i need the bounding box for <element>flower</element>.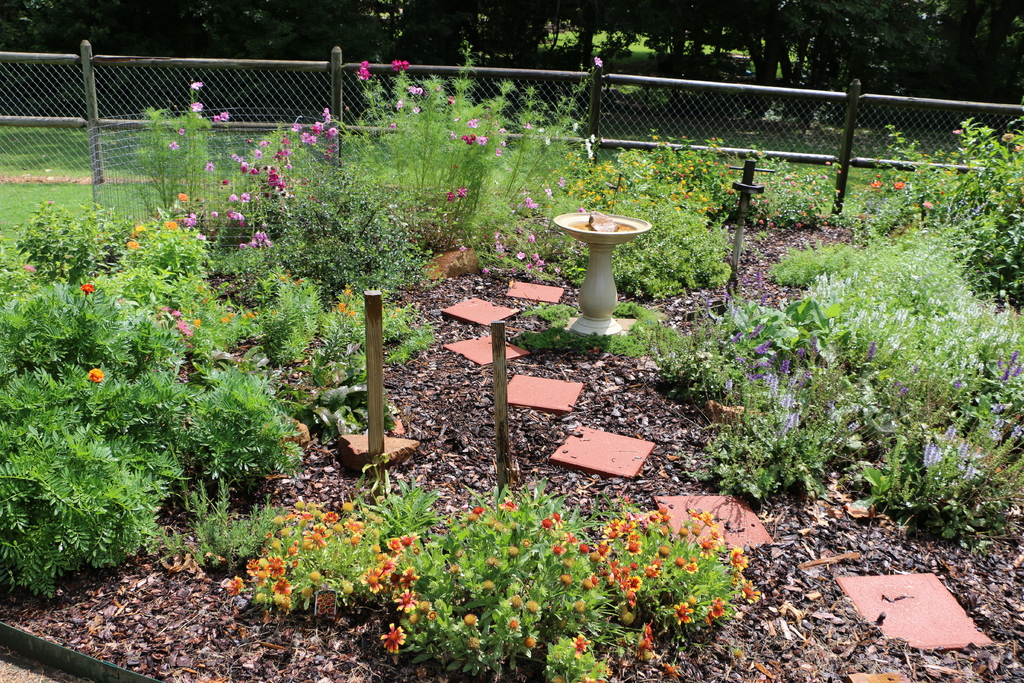
Here it is: box(536, 257, 545, 267).
